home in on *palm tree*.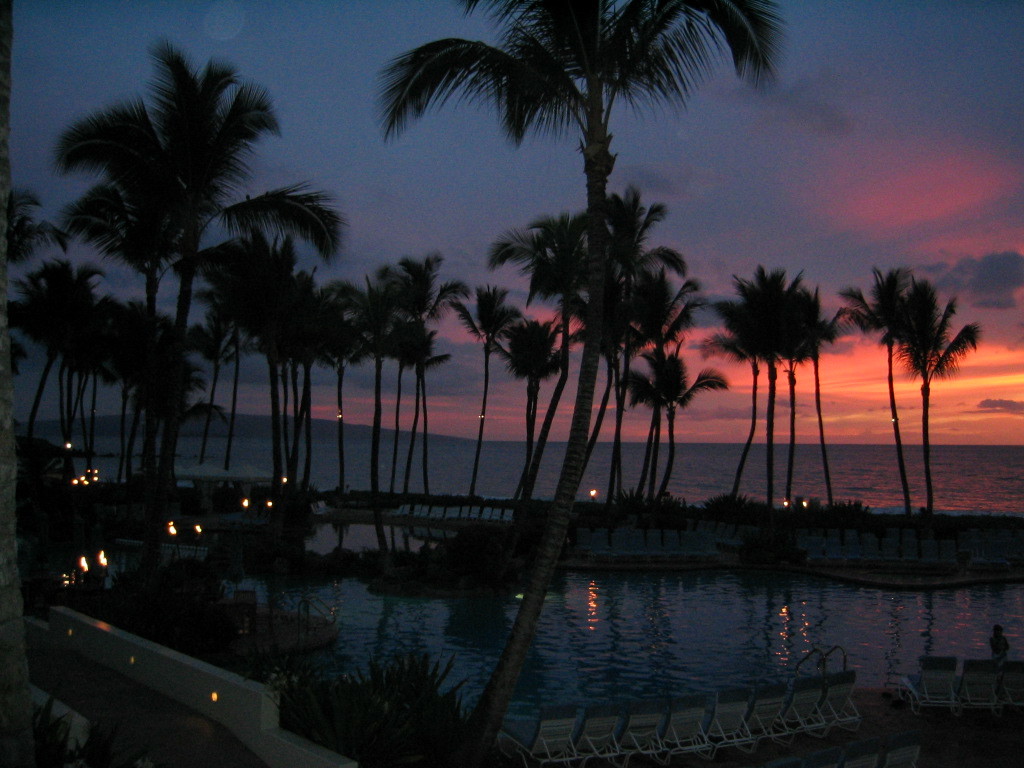
Homed in at (x1=497, y1=318, x2=573, y2=523).
